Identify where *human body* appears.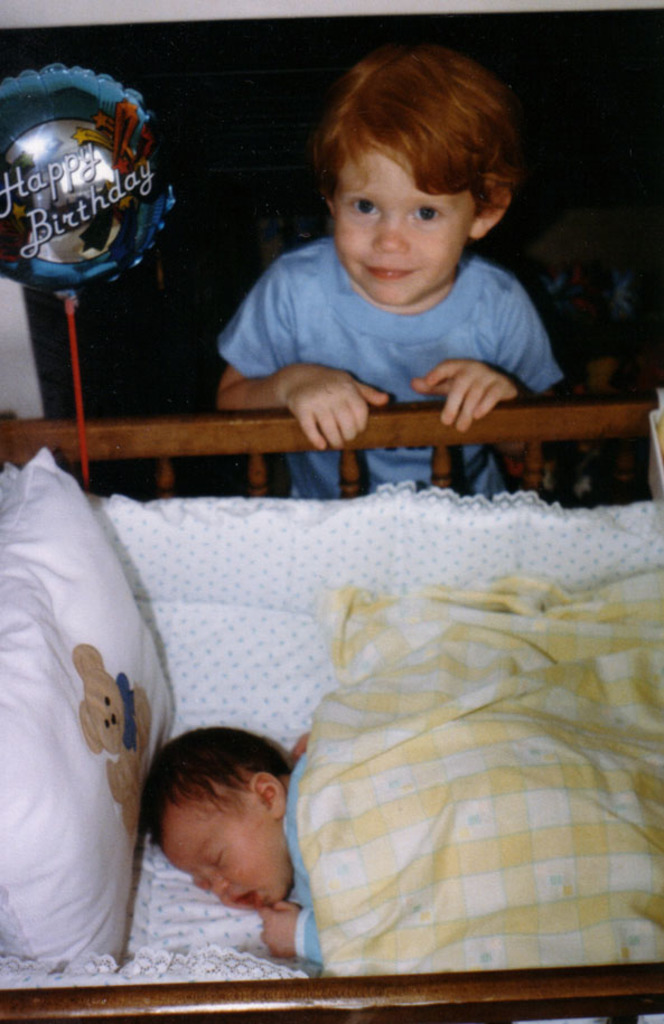
Appears at 199:73:581:467.
